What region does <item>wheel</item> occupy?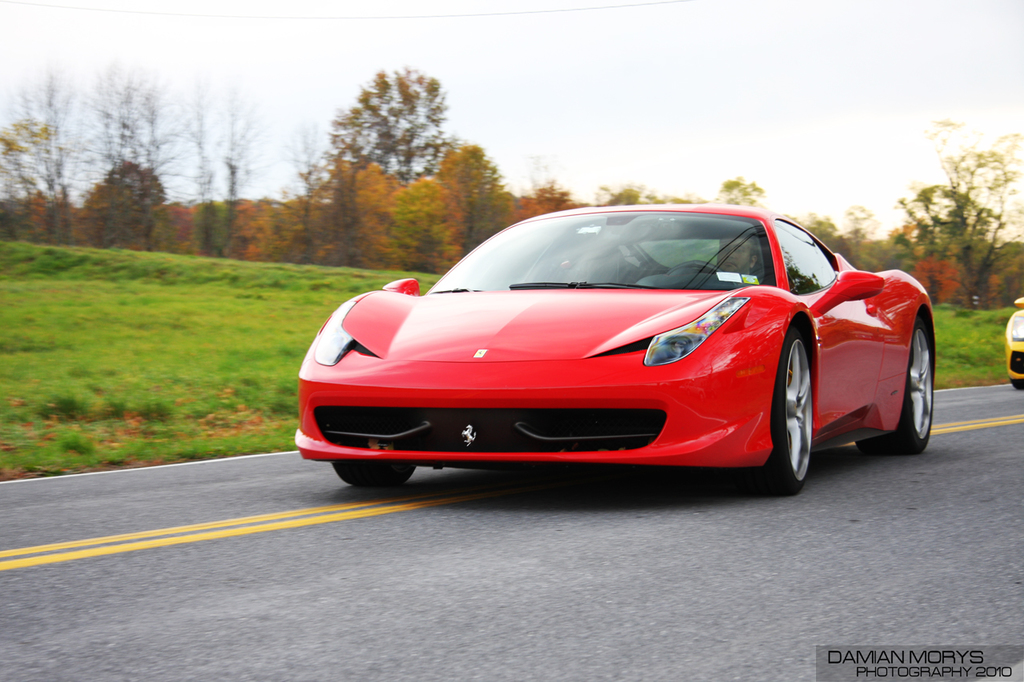
330:463:415:485.
